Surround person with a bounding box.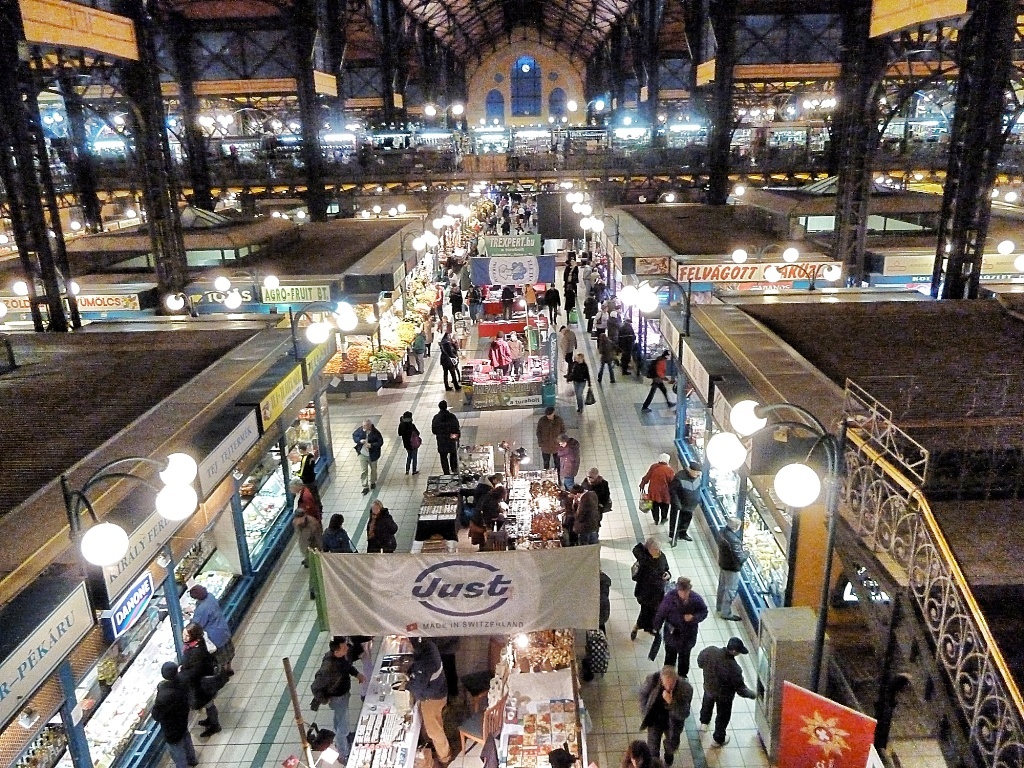
crop(506, 329, 528, 376).
